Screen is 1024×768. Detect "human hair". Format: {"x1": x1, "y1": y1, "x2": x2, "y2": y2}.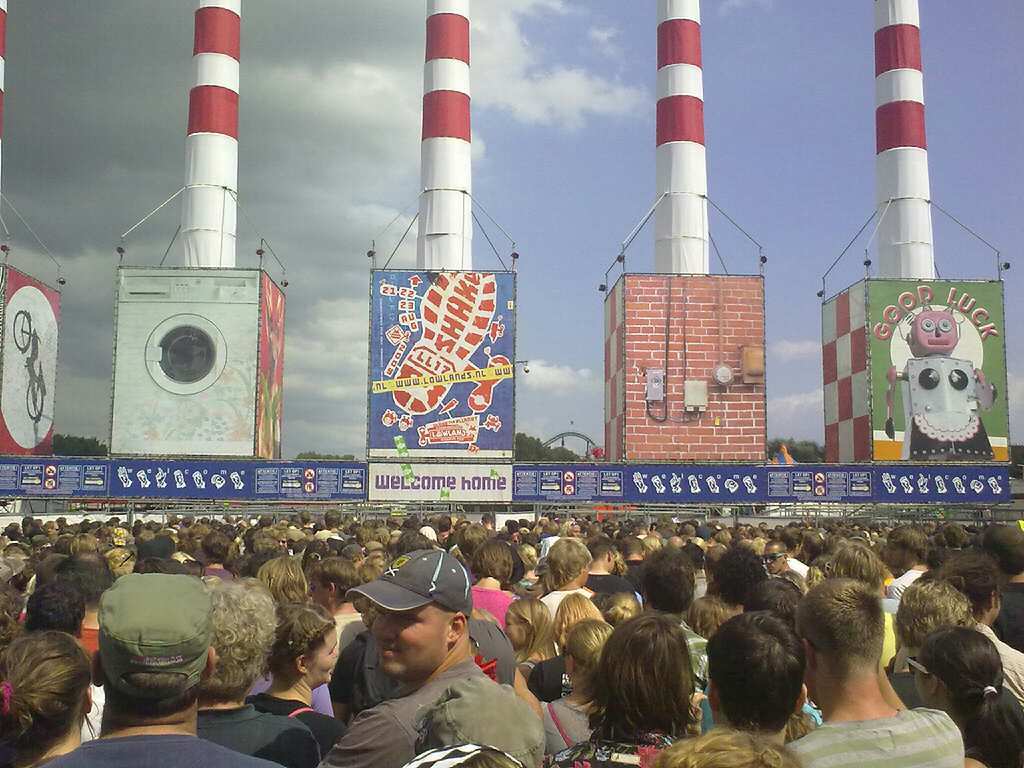
{"x1": 473, "y1": 540, "x2": 517, "y2": 590}.
